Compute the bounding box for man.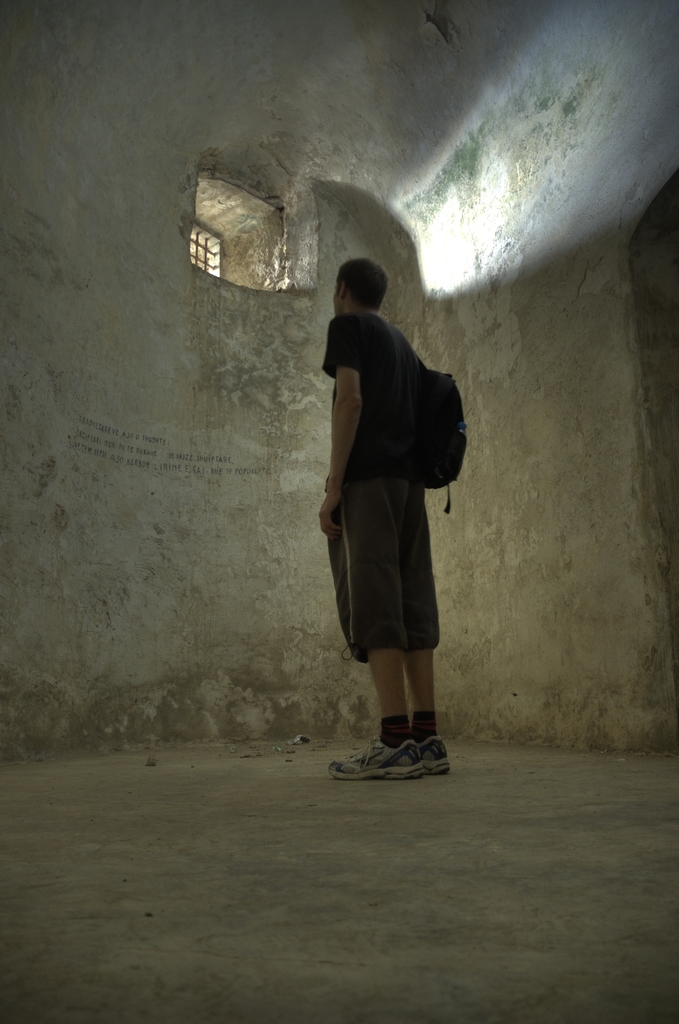
317/253/445/771.
